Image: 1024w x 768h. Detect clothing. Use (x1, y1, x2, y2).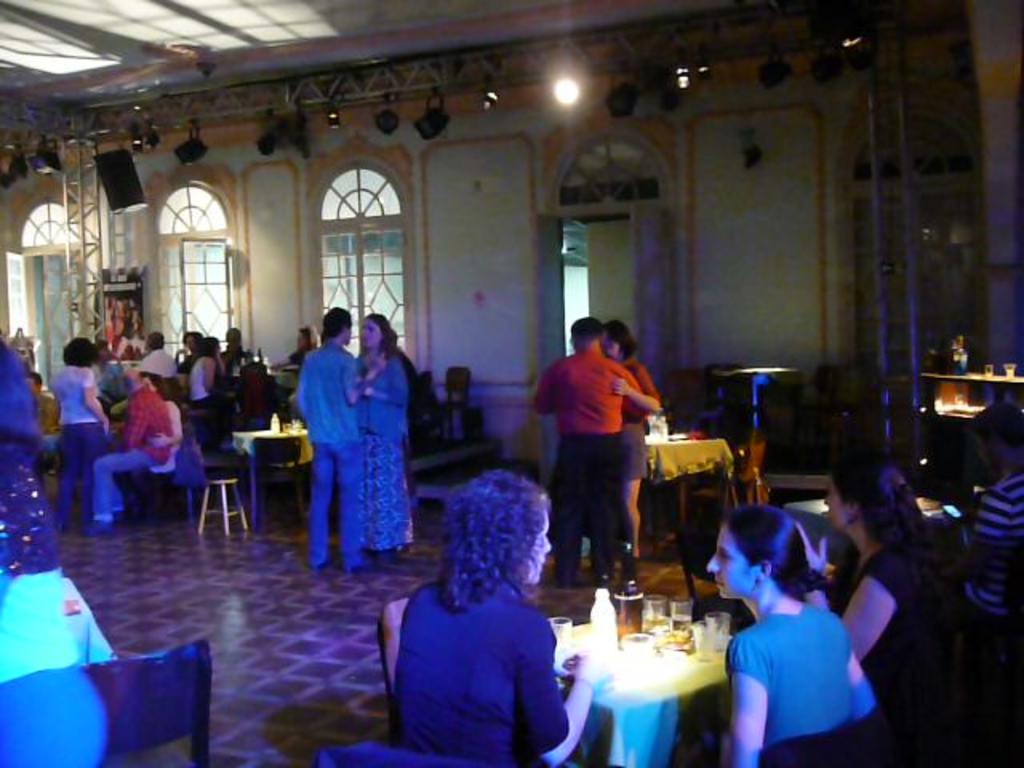
(184, 355, 224, 410).
